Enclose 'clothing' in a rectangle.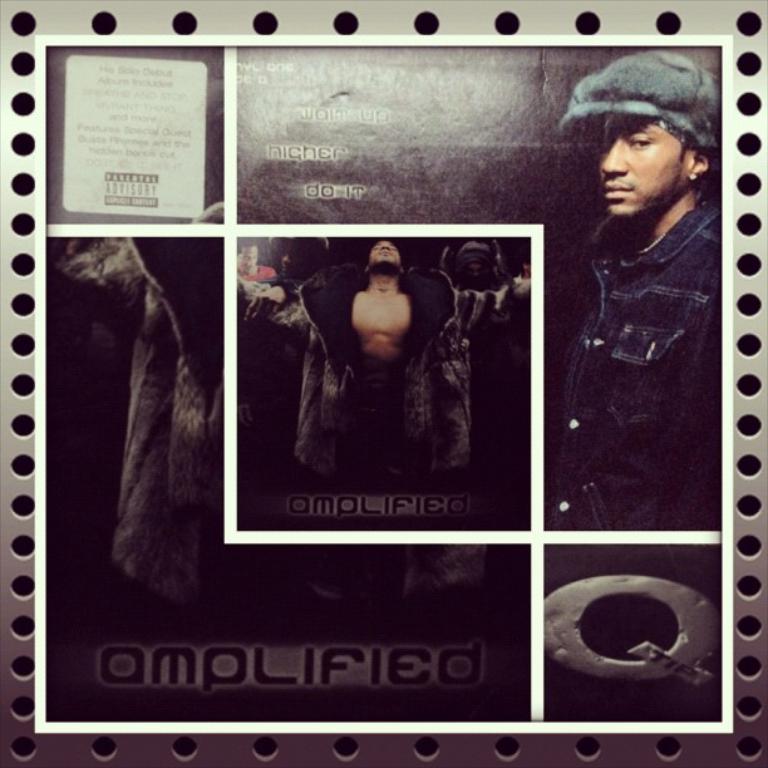
231:257:521:478.
